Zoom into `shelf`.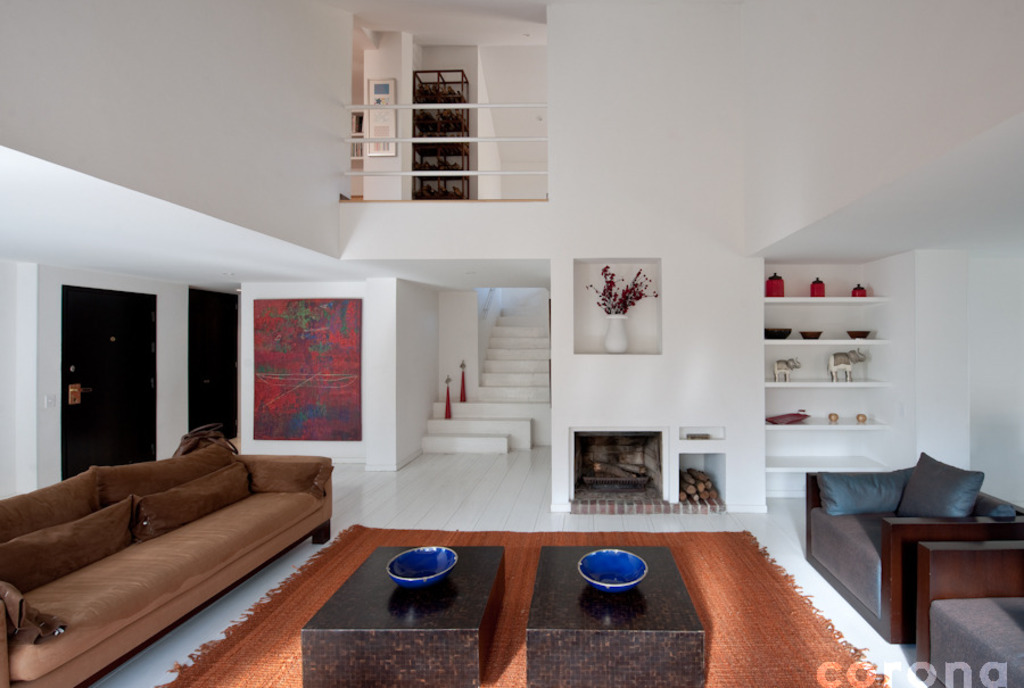
Zoom target: [570, 260, 658, 362].
